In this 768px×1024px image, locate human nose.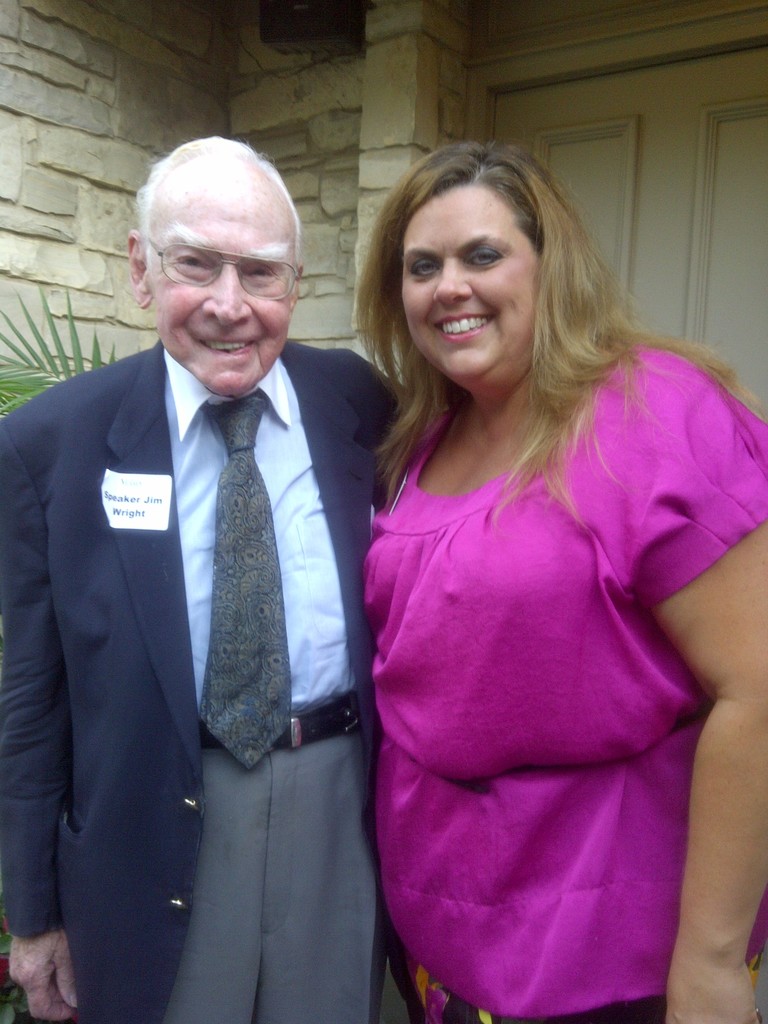
Bounding box: {"x1": 437, "y1": 252, "x2": 474, "y2": 308}.
